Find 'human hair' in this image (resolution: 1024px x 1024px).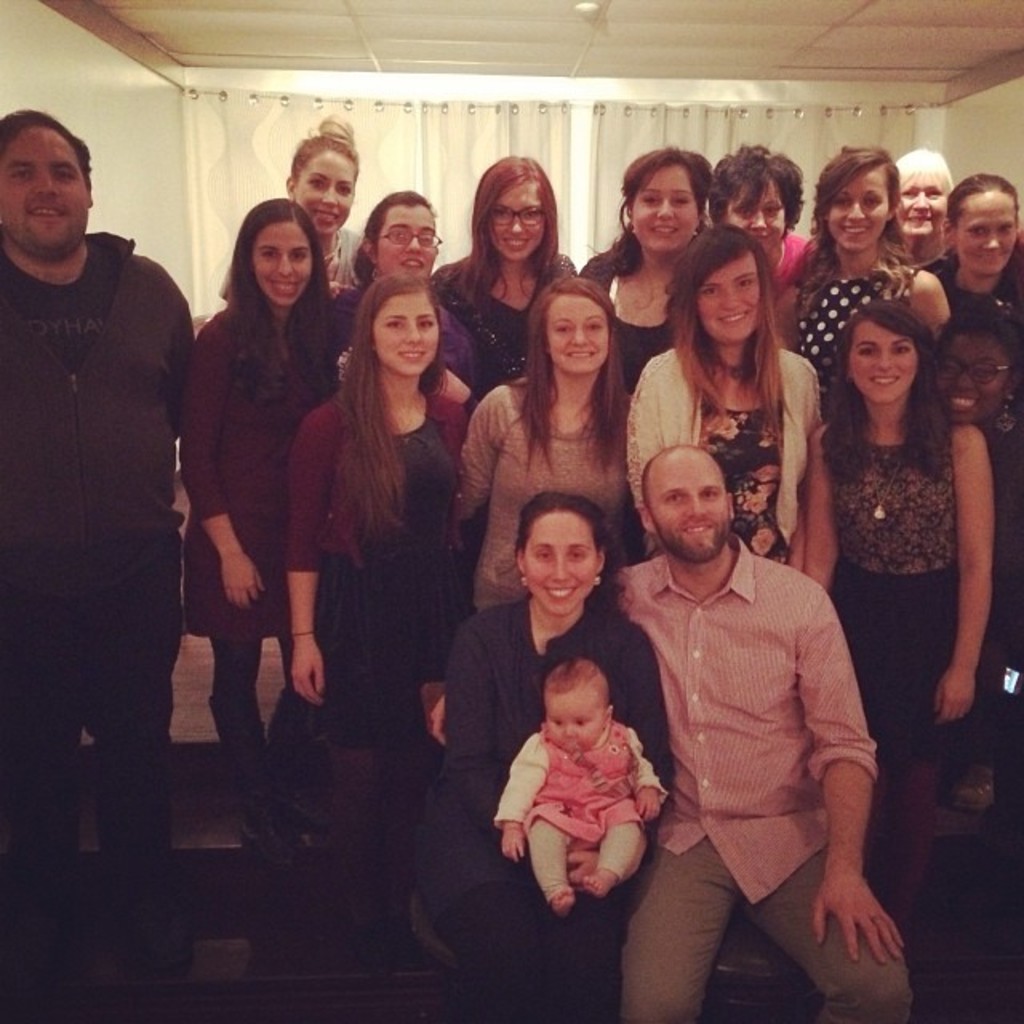
x1=286, y1=120, x2=354, y2=182.
